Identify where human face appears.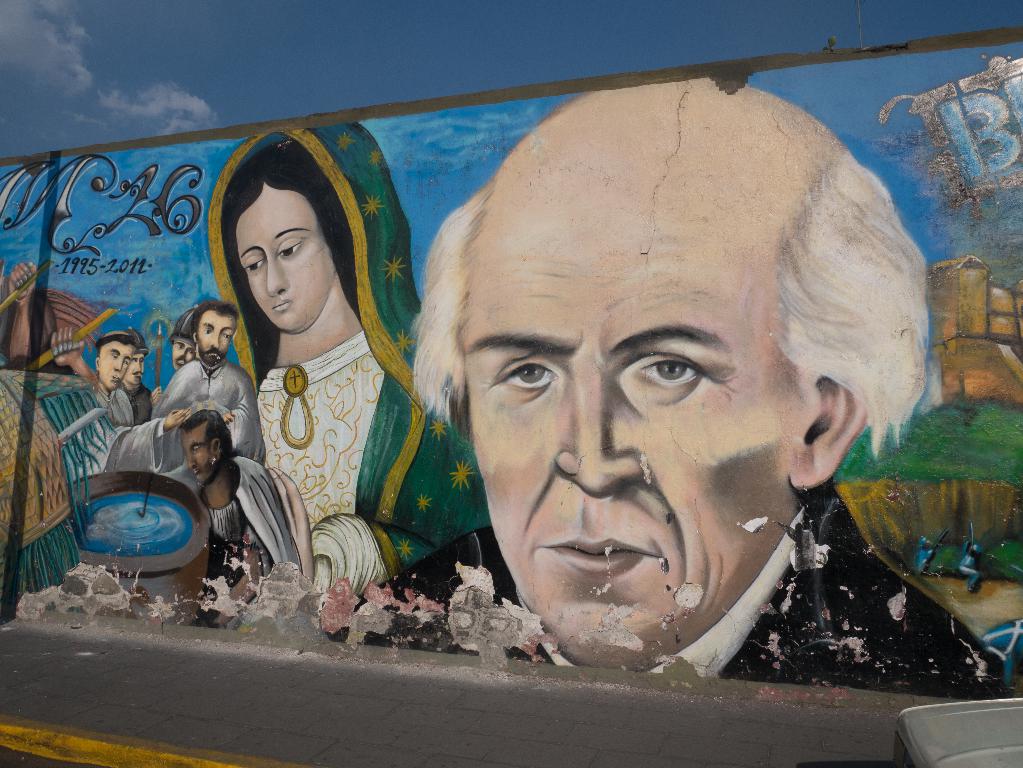
Appears at BBox(171, 337, 193, 363).
